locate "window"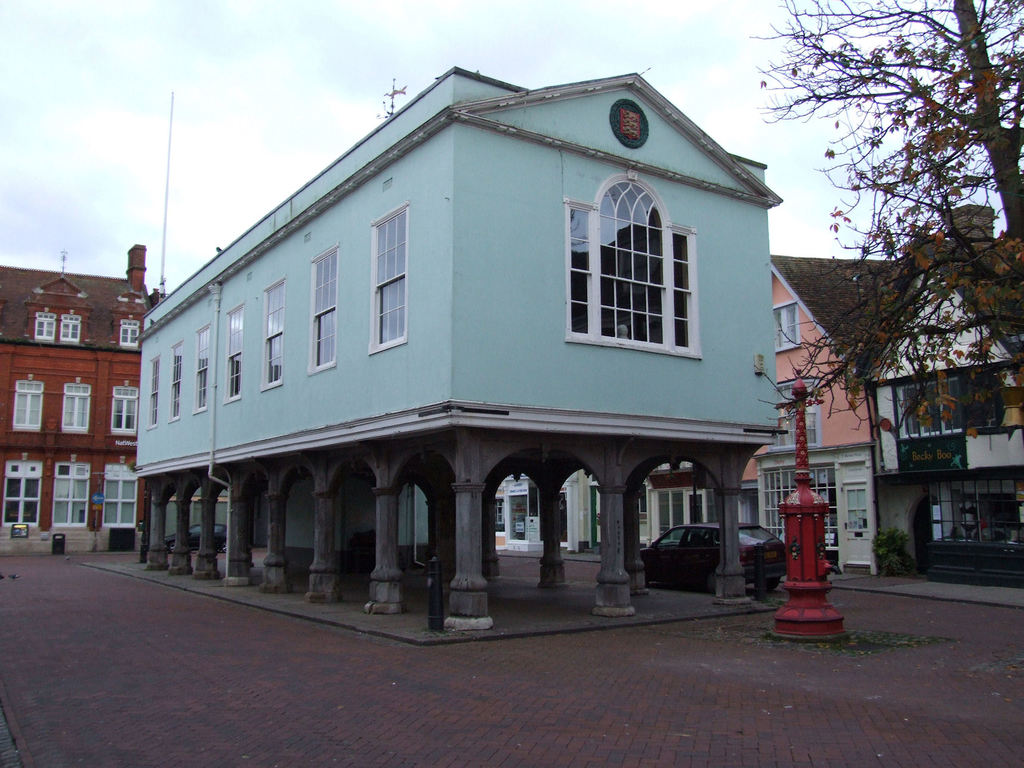
left=839, top=484, right=868, bottom=532
